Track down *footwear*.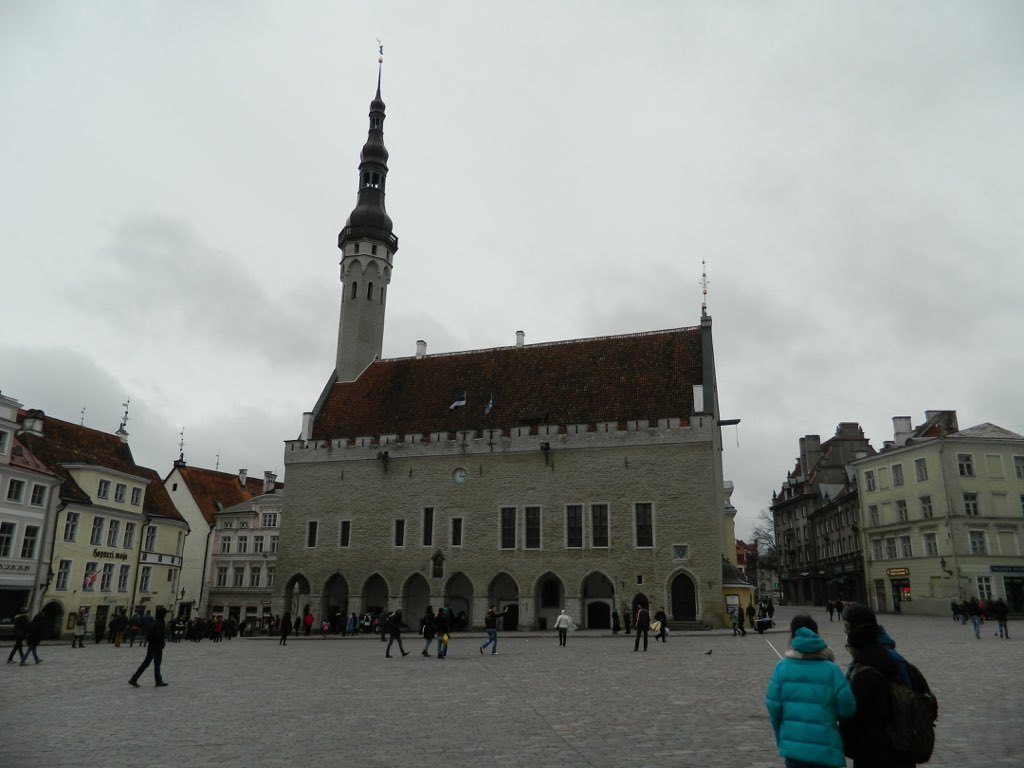
Tracked to select_region(153, 680, 169, 691).
